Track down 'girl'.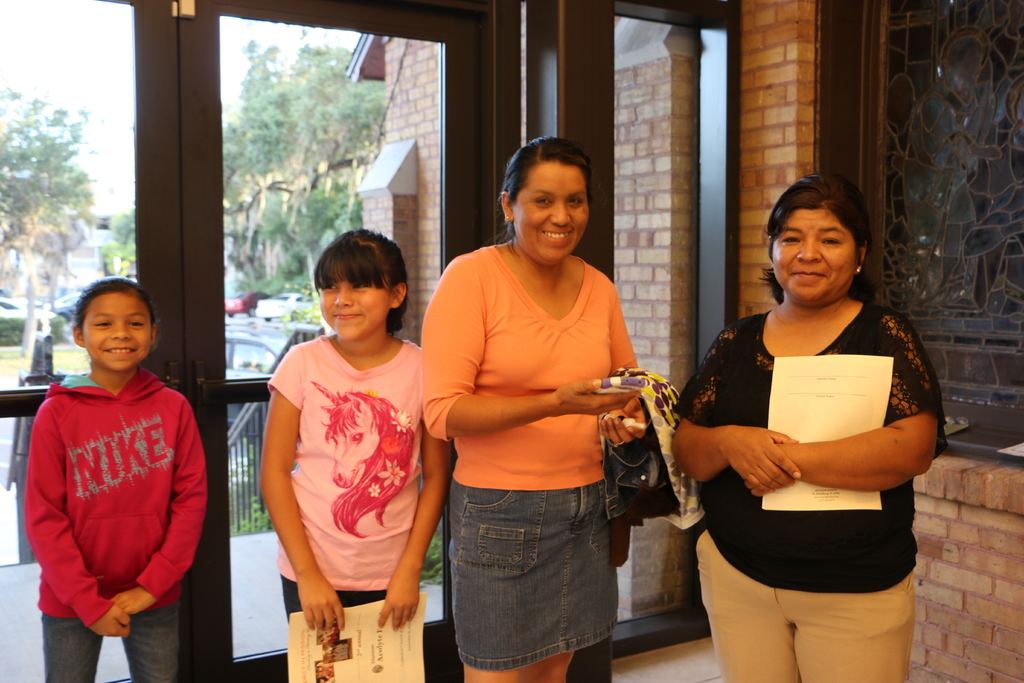
Tracked to x1=259, y1=229, x2=452, y2=682.
